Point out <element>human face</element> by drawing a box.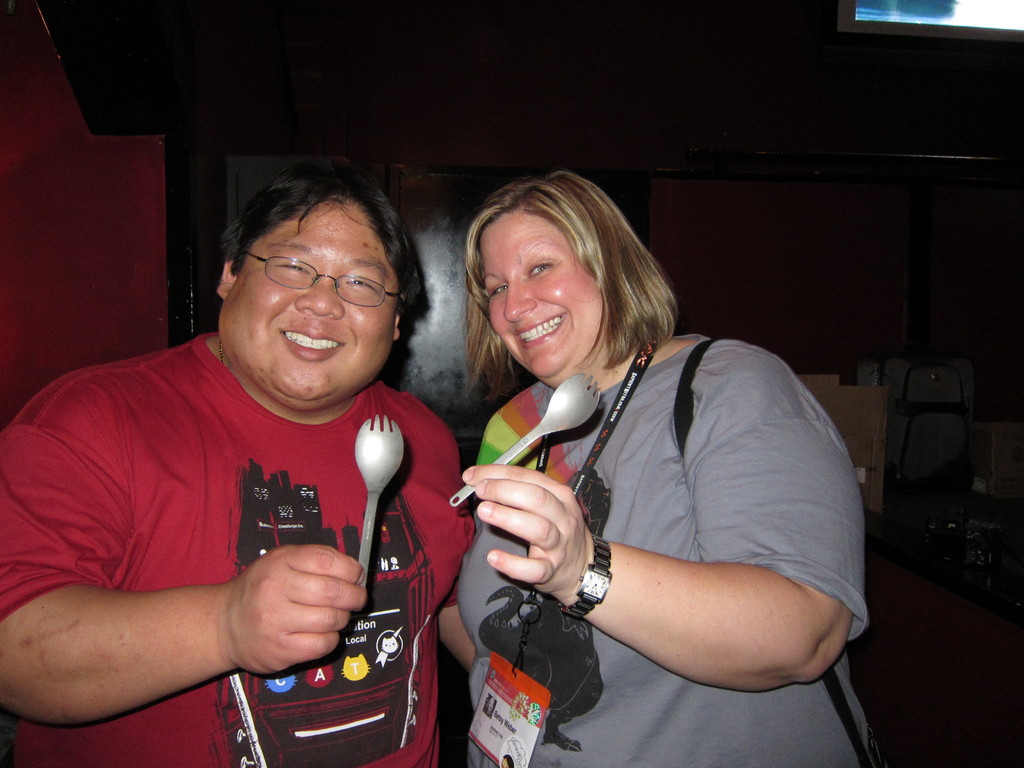
Rect(490, 209, 598, 371).
